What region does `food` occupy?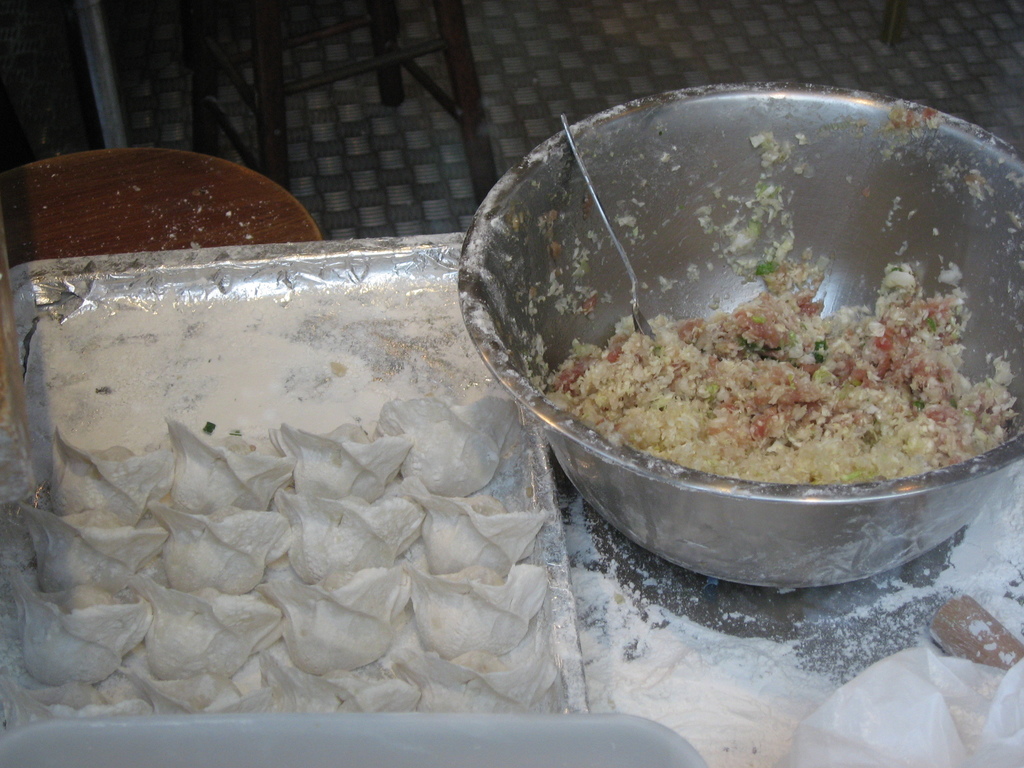
box(267, 422, 412, 503).
